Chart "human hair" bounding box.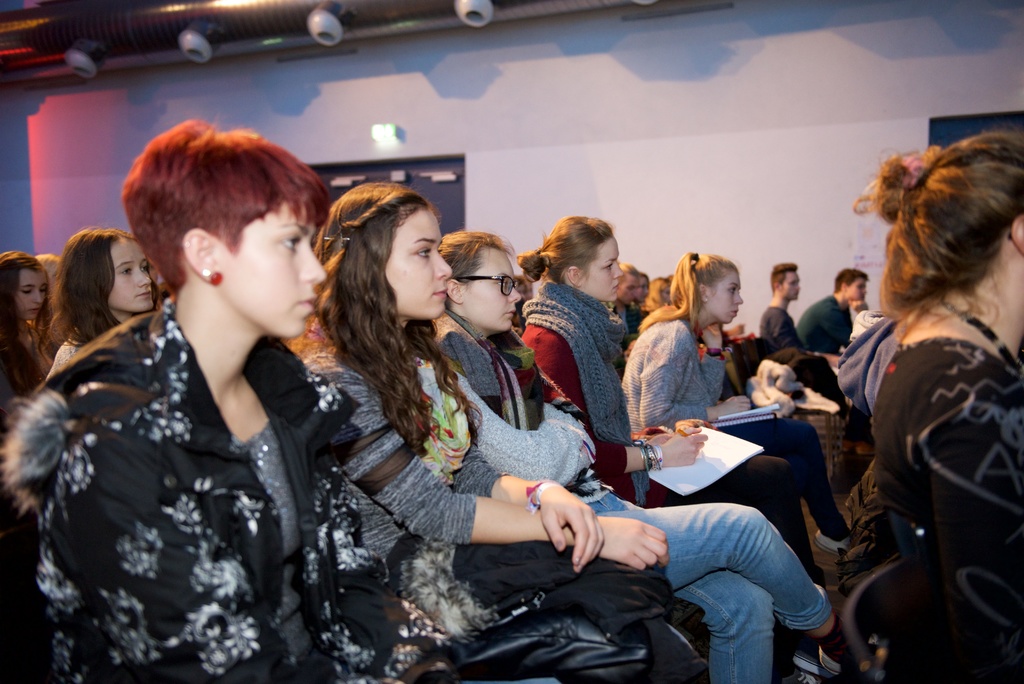
Charted: Rect(49, 226, 163, 346).
